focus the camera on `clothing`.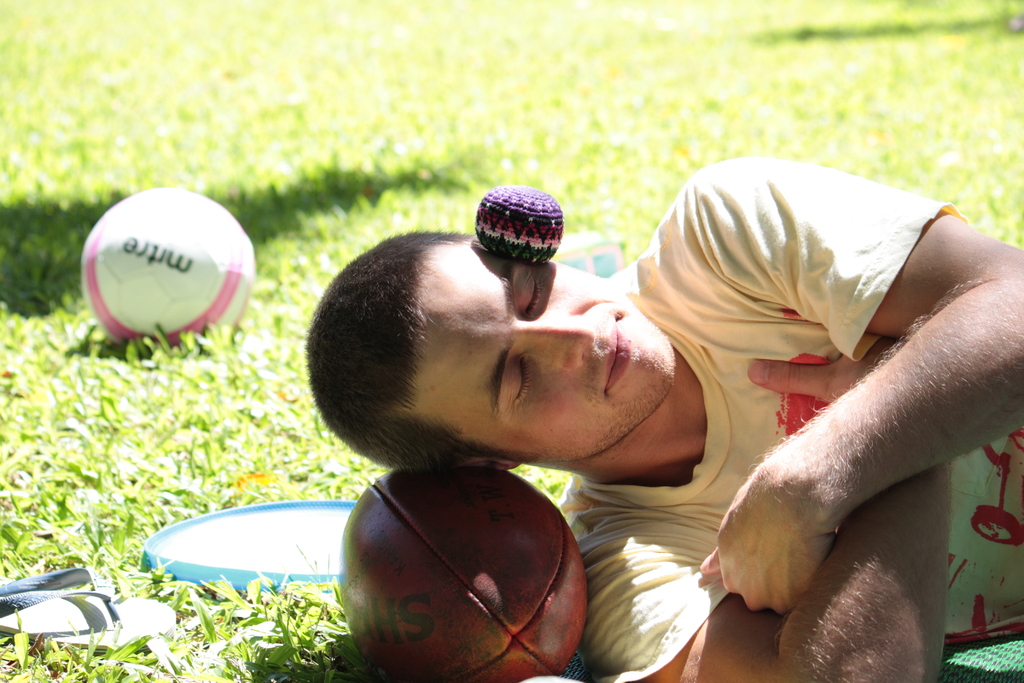
Focus region: locate(691, 160, 1005, 650).
